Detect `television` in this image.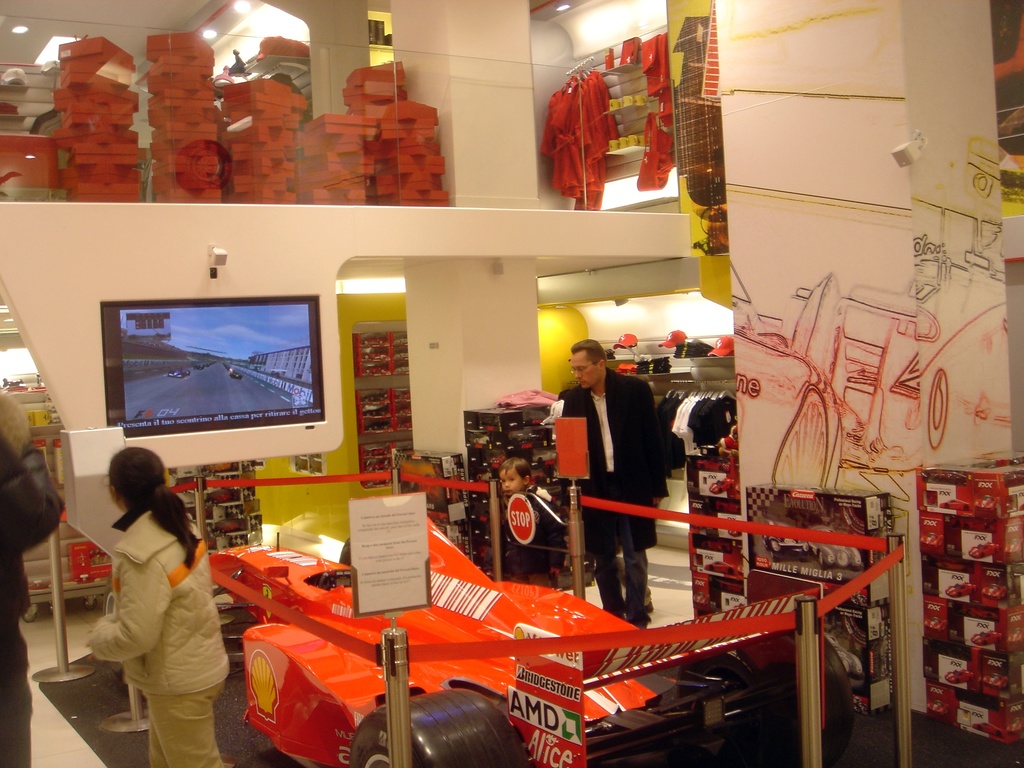
Detection: left=99, top=296, right=323, bottom=438.
